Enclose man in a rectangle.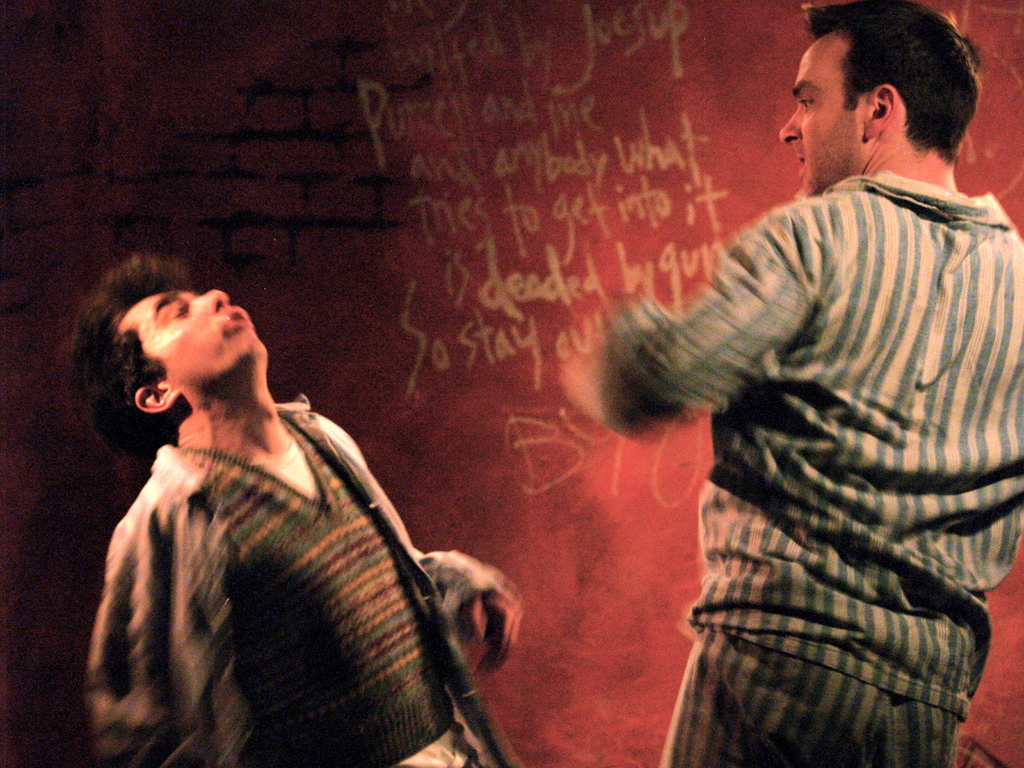
[560,0,1023,767].
